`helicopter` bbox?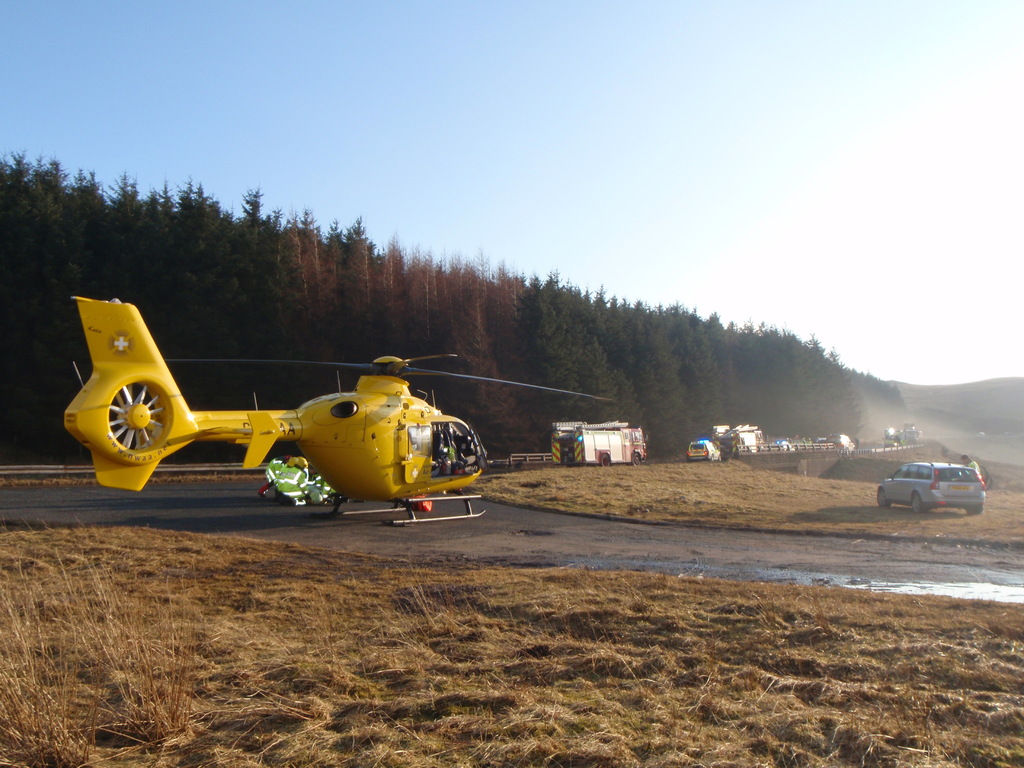
bbox(63, 297, 612, 527)
